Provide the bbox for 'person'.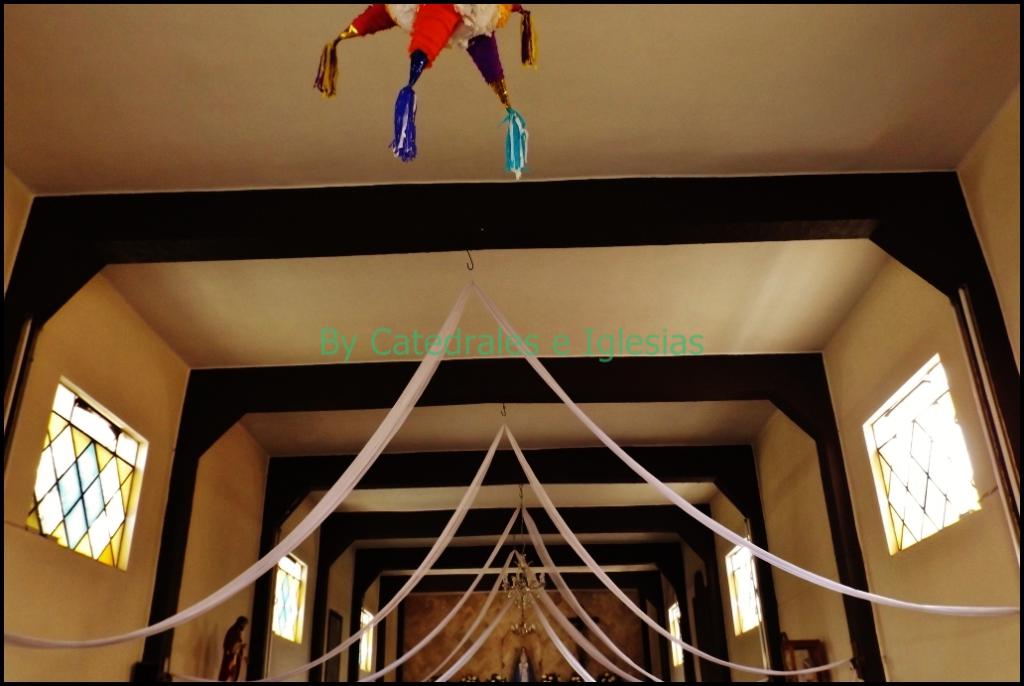
locate(518, 646, 530, 685).
